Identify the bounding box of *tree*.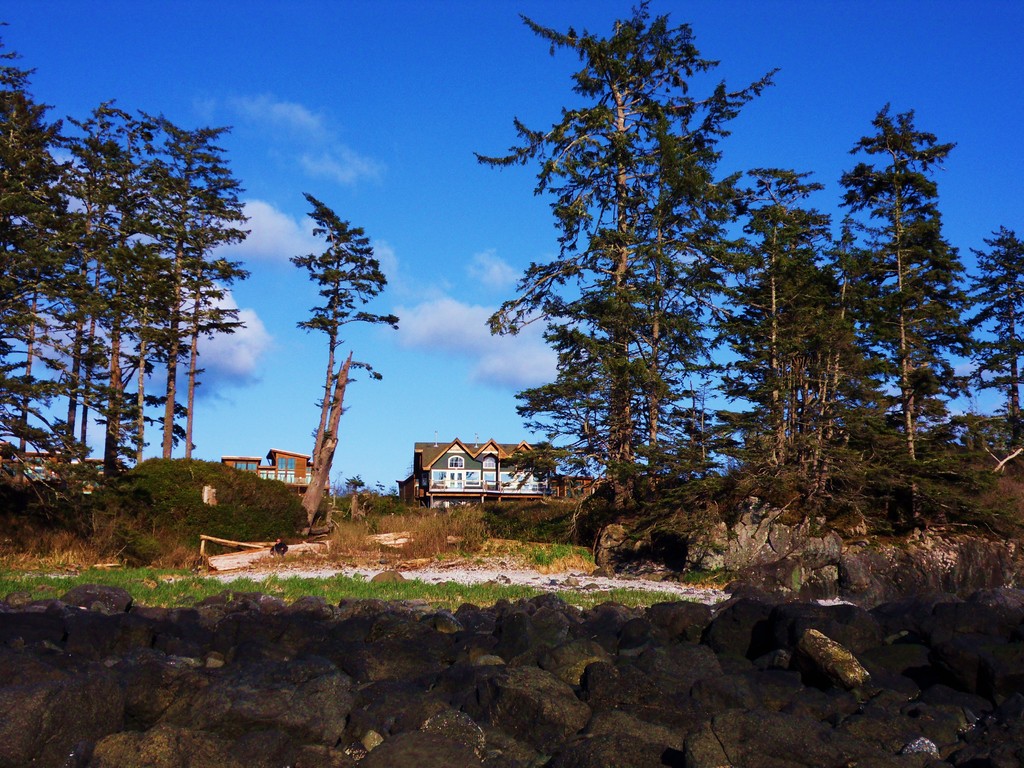
[left=293, top=186, right=401, bottom=537].
